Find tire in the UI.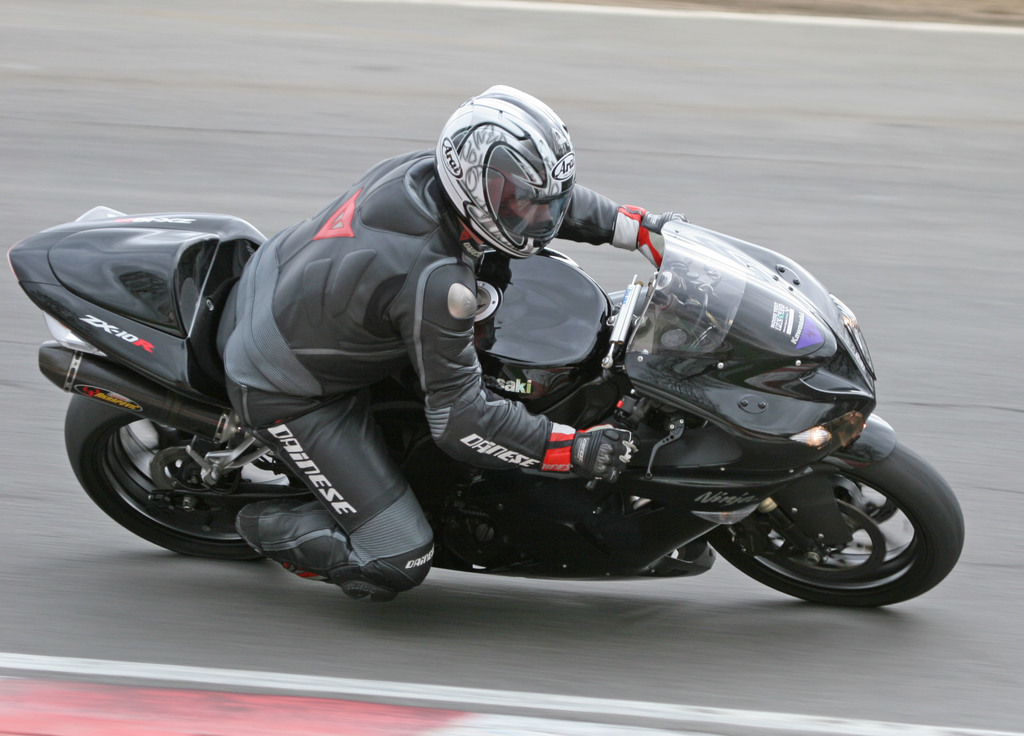
UI element at x1=701 y1=445 x2=964 y2=606.
